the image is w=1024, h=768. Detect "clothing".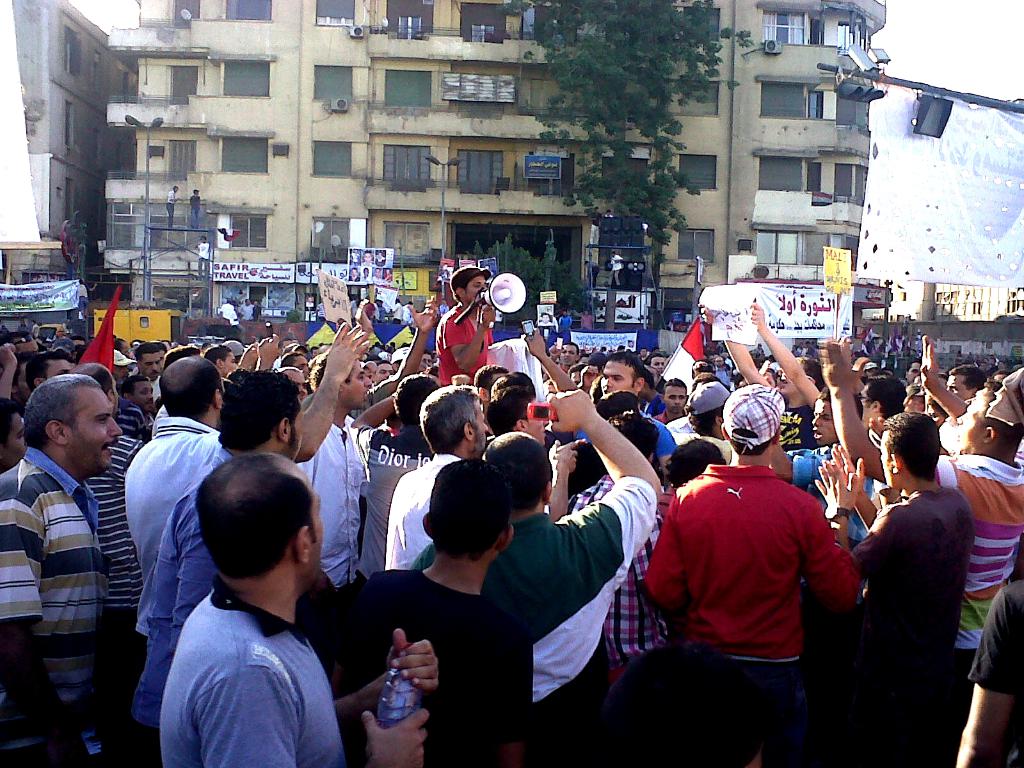
Detection: box=[856, 494, 961, 728].
